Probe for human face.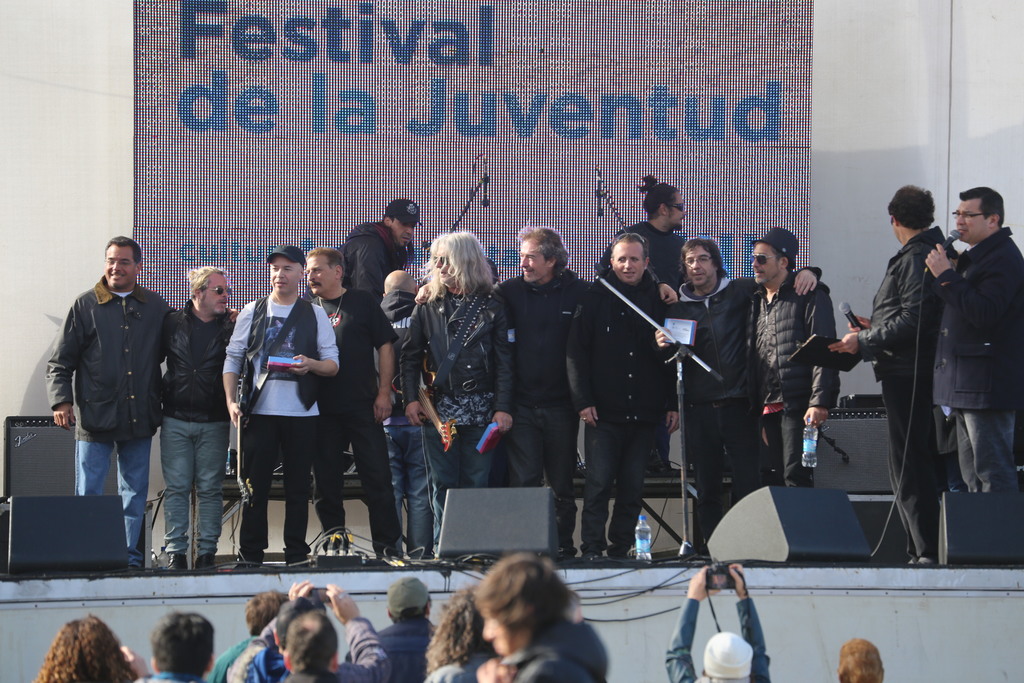
Probe result: (394,222,412,244).
